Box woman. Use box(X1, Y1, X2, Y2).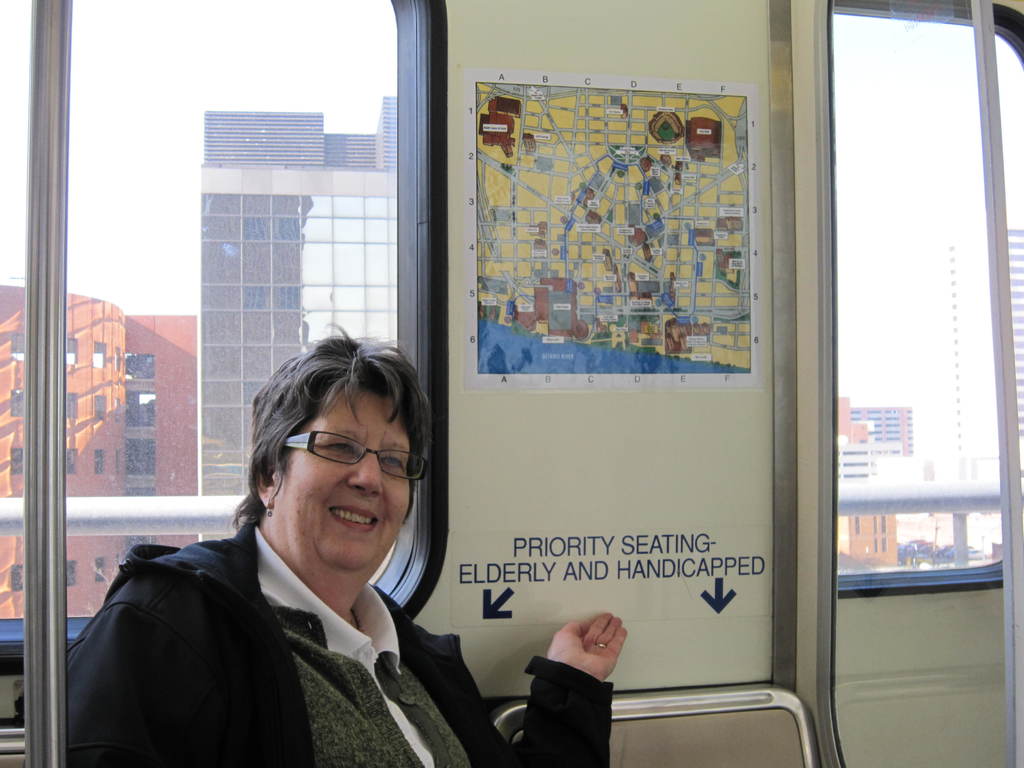
box(97, 300, 598, 749).
